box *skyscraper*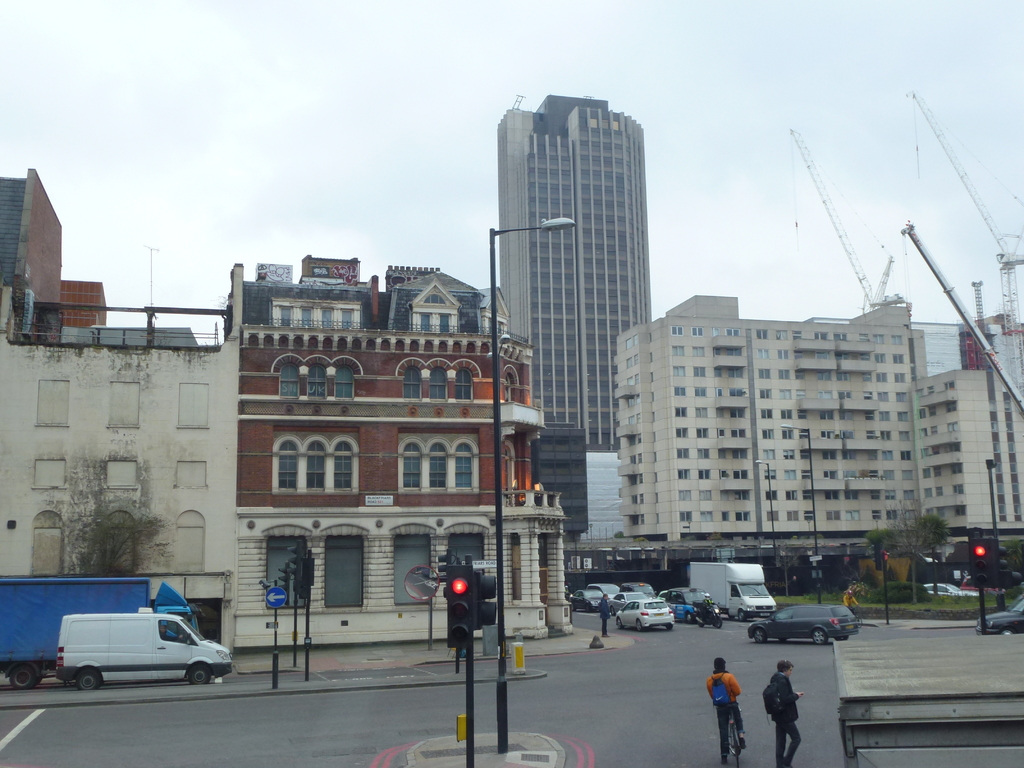
<bbox>917, 367, 1023, 552</bbox>
